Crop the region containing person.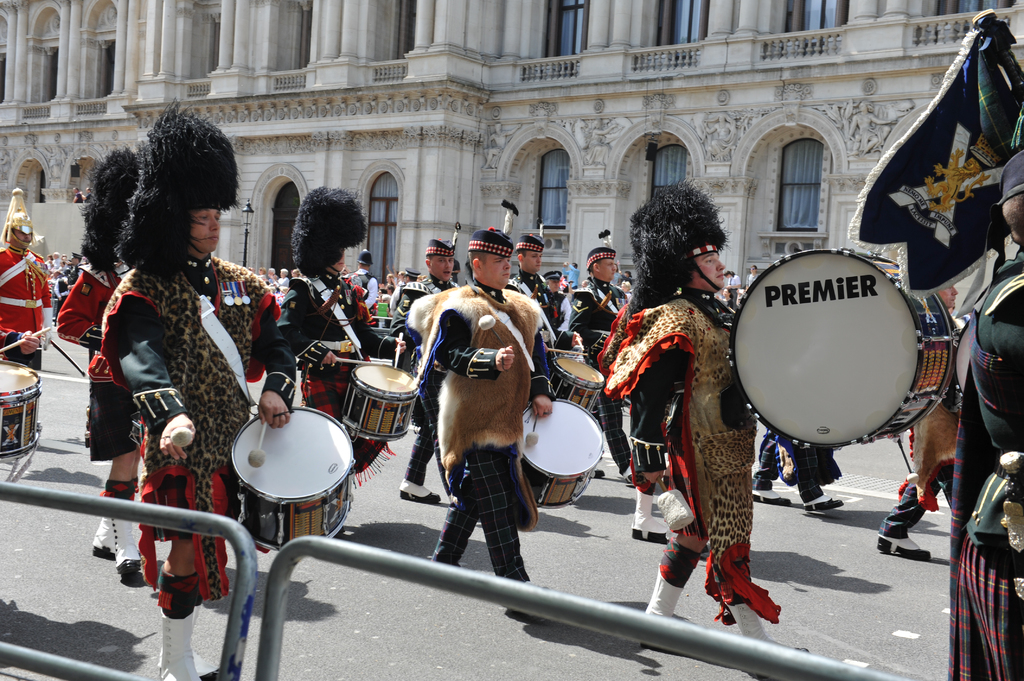
Crop region: 559/225/638/483.
